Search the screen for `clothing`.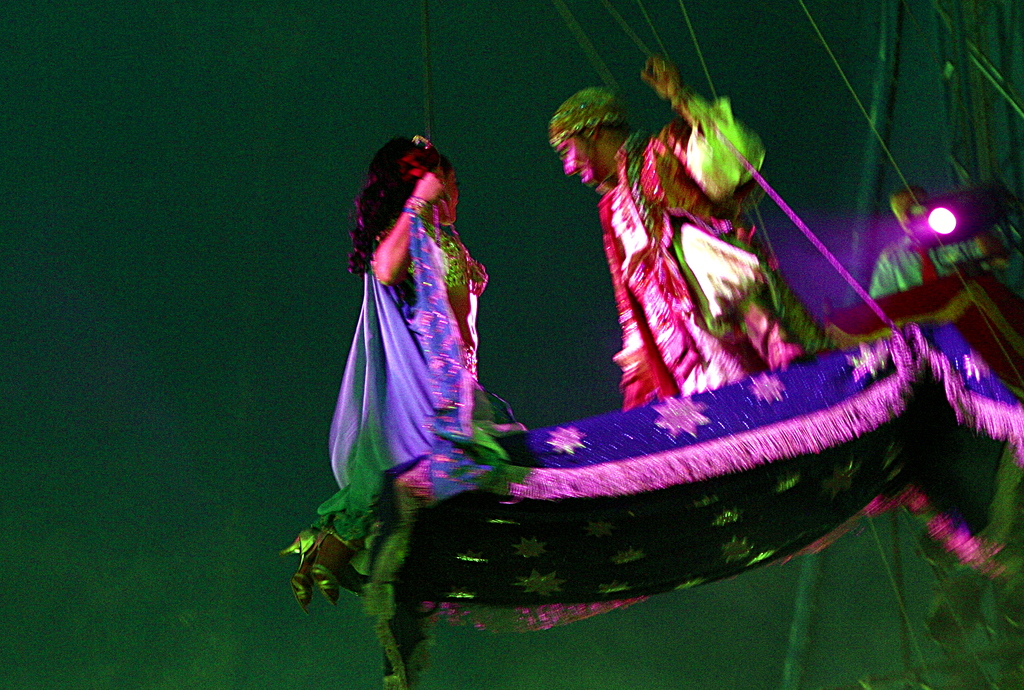
Found at pyautogui.locateOnScreen(868, 234, 1003, 297).
